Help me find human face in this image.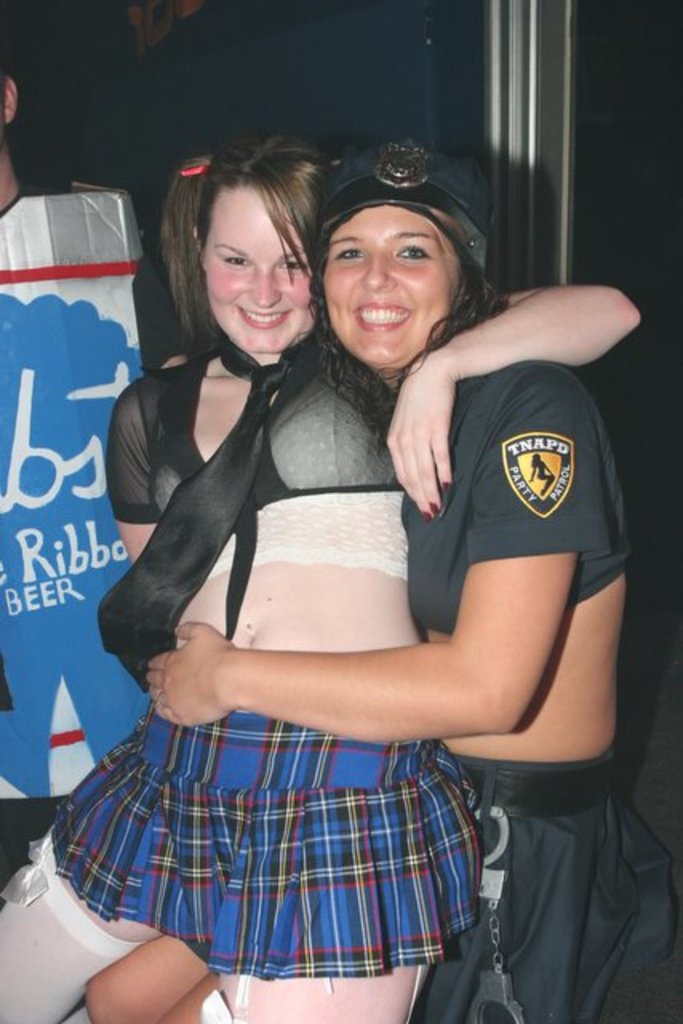
Found it: box=[211, 182, 318, 354].
